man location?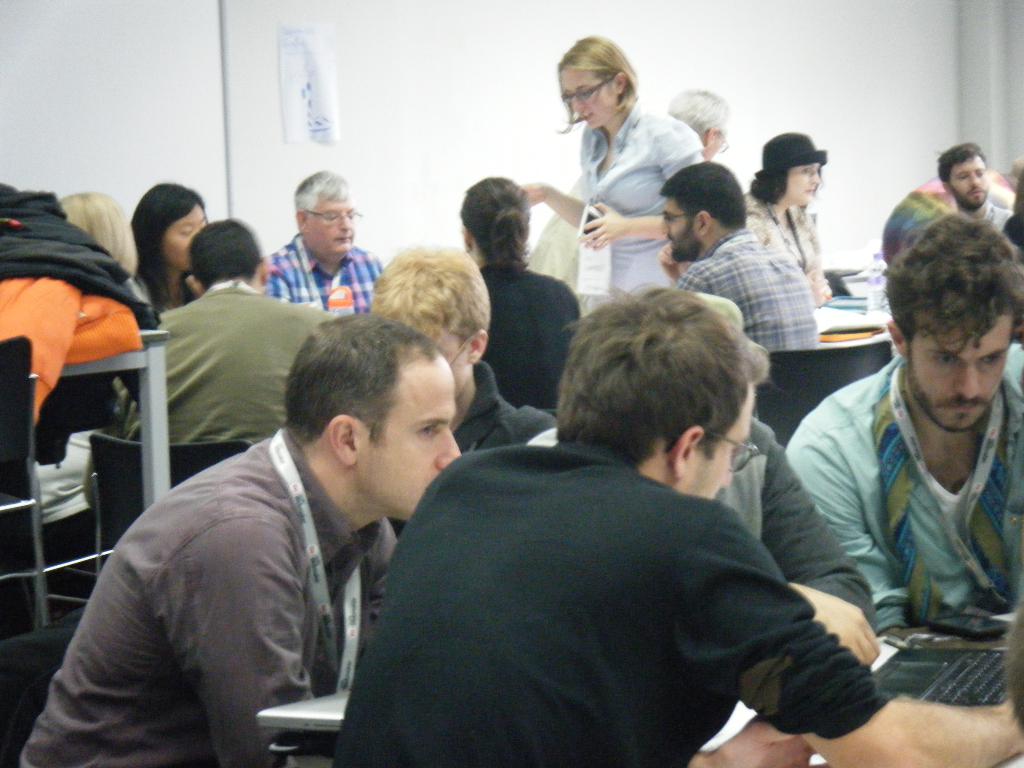
[660, 164, 822, 425]
